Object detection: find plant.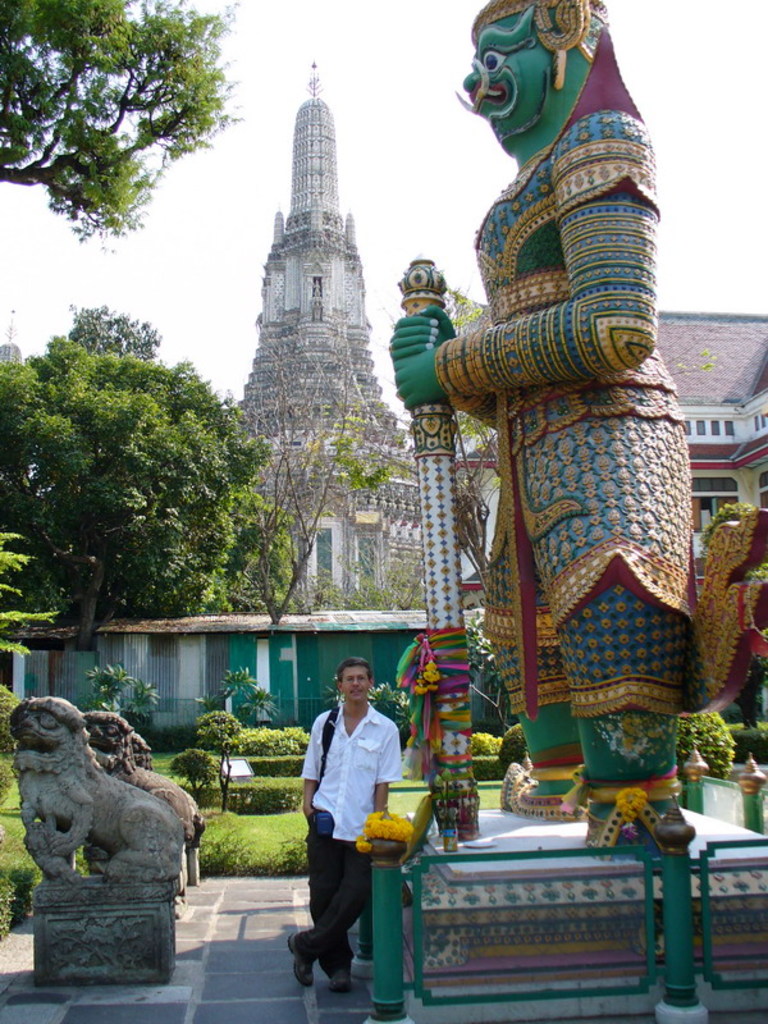
[x1=387, y1=760, x2=428, y2=801].
